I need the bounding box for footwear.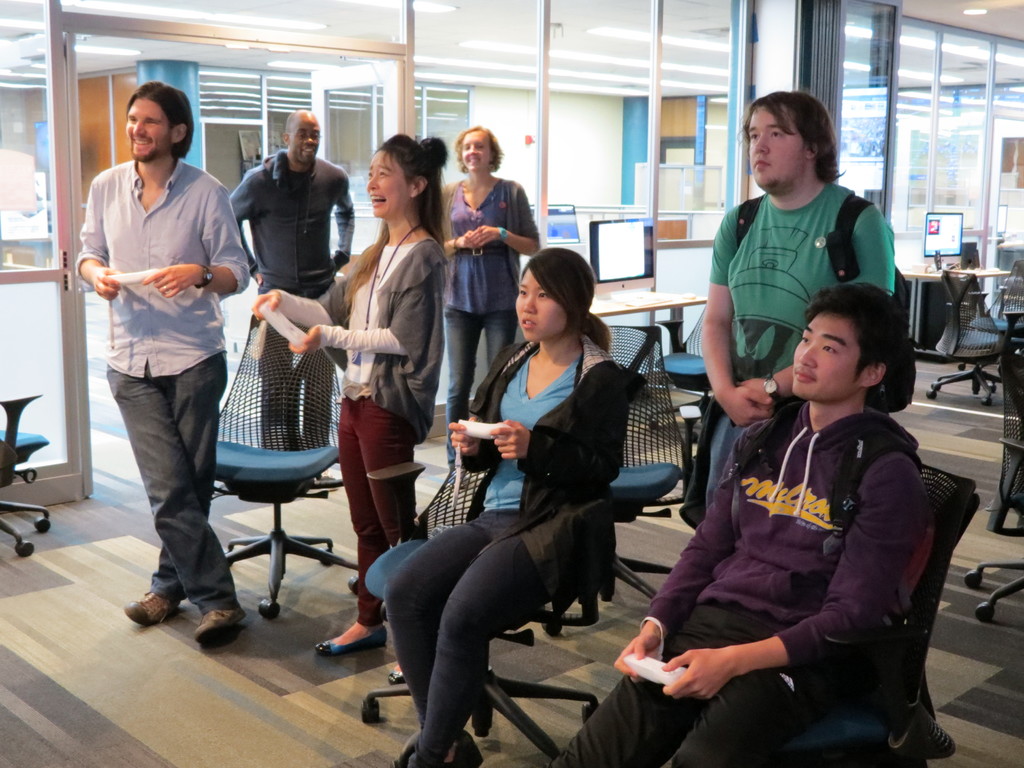
Here it is: 309/616/397/659.
